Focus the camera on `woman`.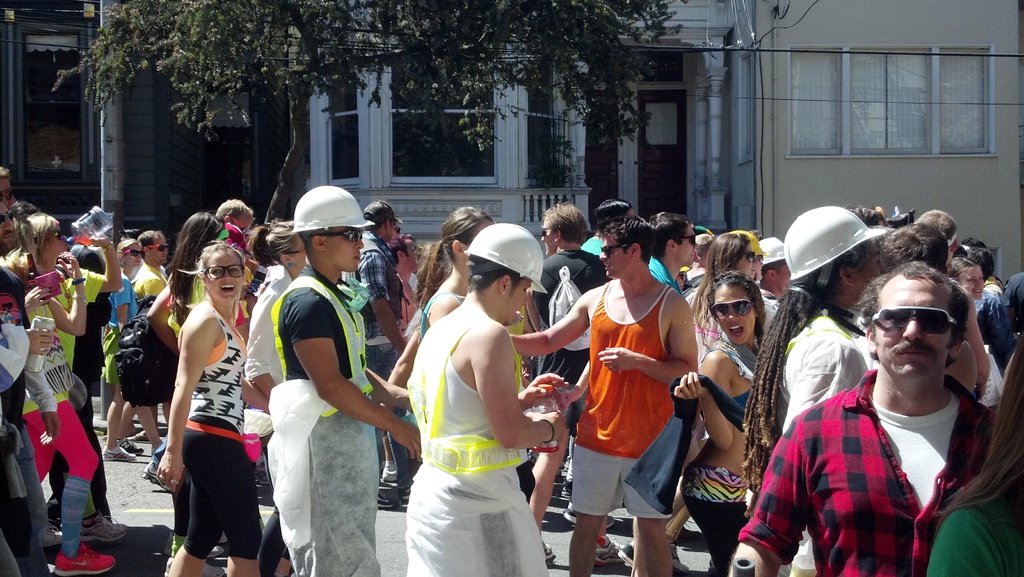
Focus region: {"left": 383, "top": 204, "right": 496, "bottom": 402}.
